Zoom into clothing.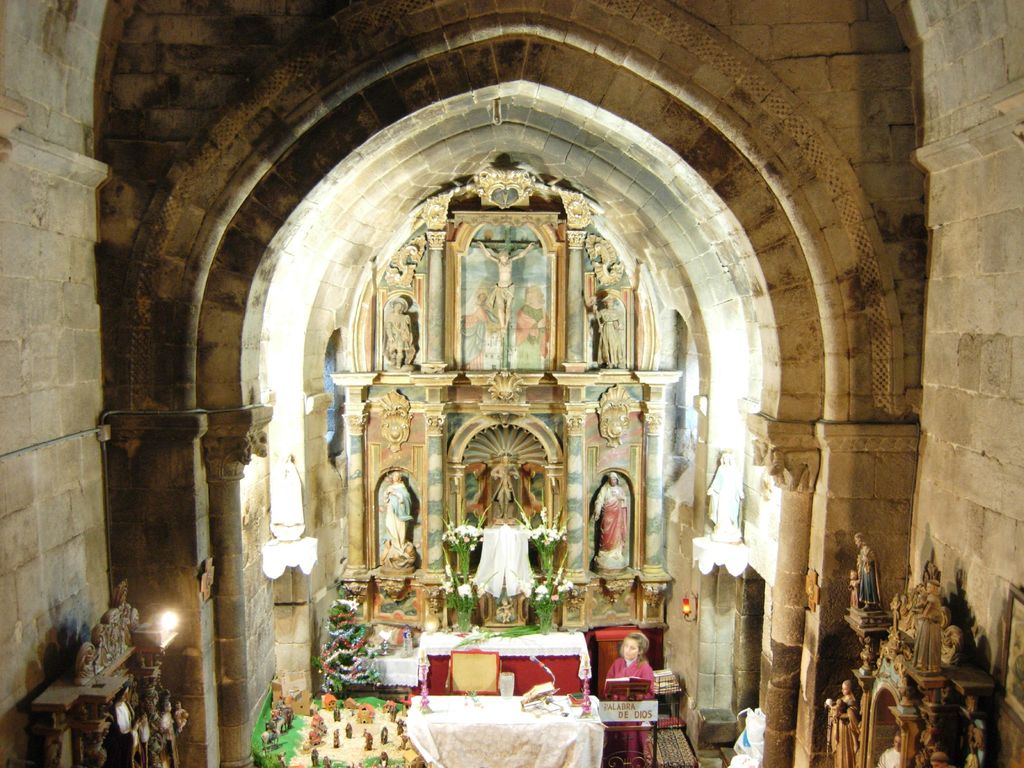
Zoom target: (x1=591, y1=491, x2=634, y2=579).
